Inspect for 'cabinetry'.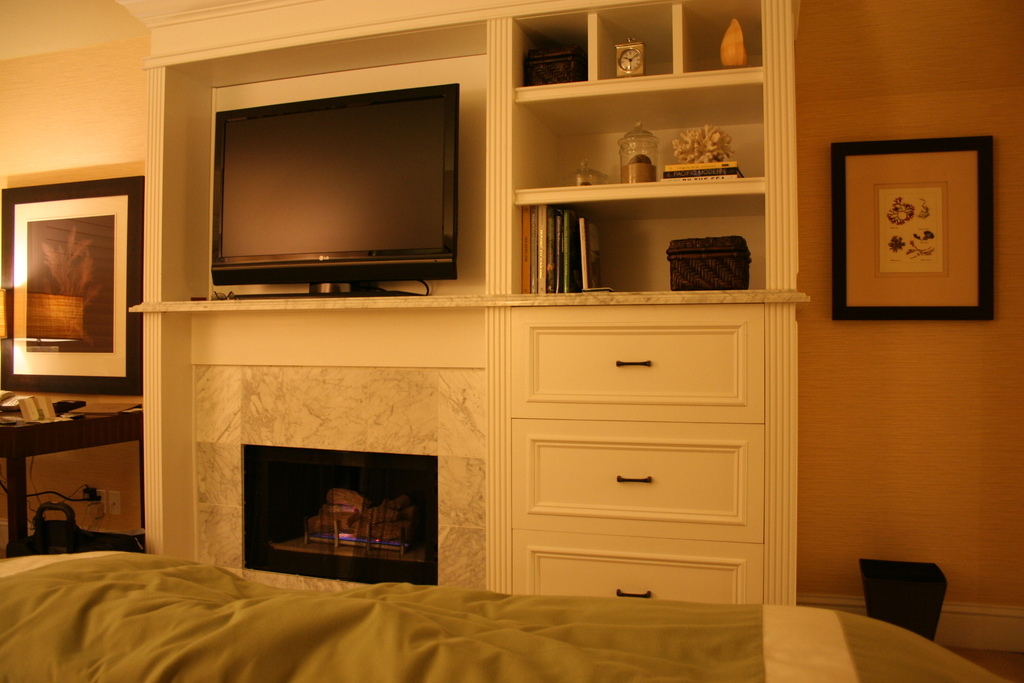
Inspection: <region>127, 24, 861, 606</region>.
